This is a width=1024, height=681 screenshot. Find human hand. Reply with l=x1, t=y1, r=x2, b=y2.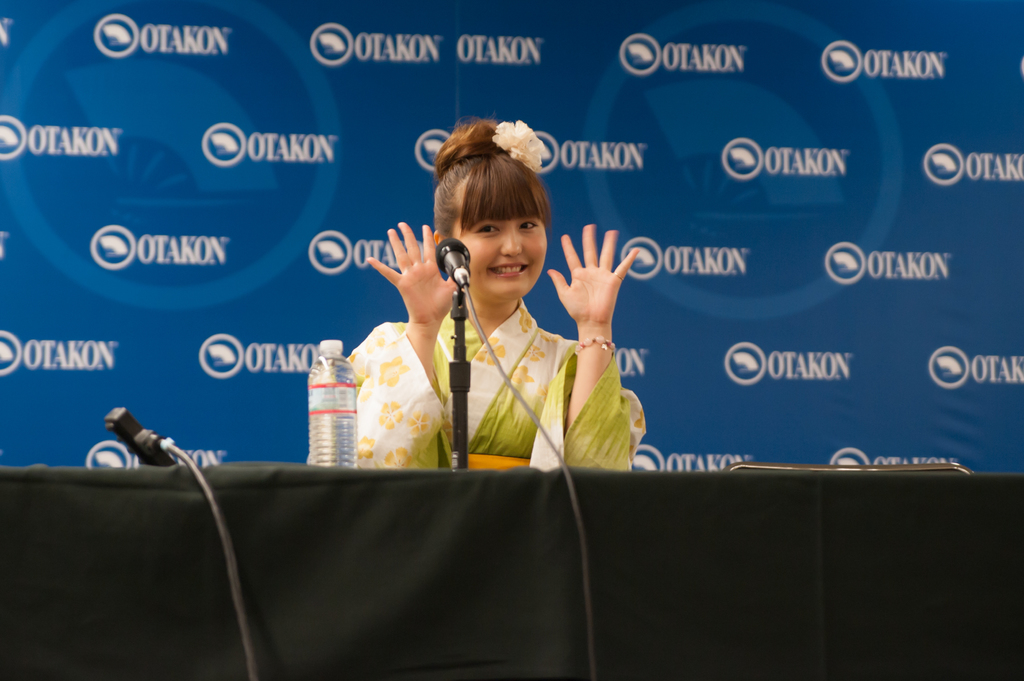
l=544, t=220, r=643, b=326.
